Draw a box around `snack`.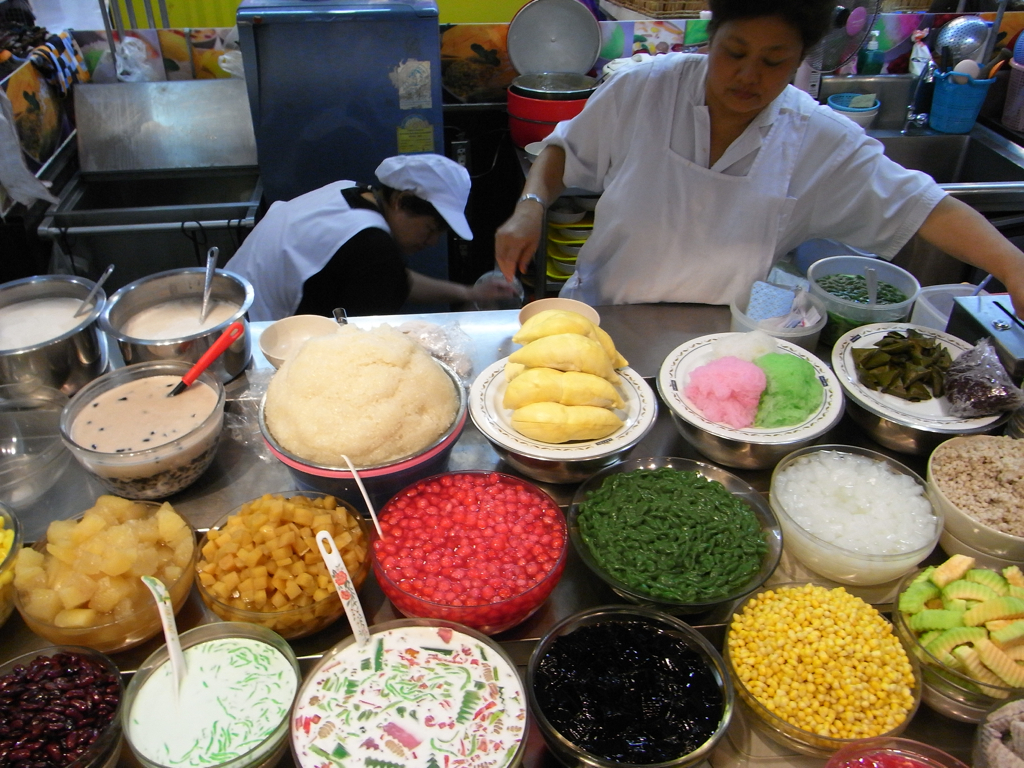
left=673, top=327, right=821, bottom=437.
